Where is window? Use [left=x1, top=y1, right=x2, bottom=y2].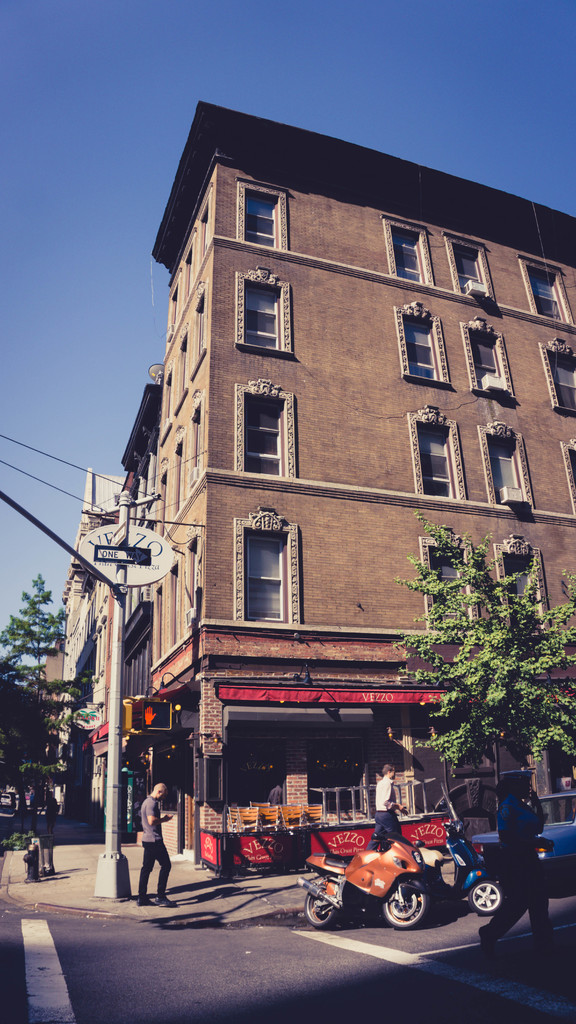
[left=238, top=378, right=299, bottom=479].
